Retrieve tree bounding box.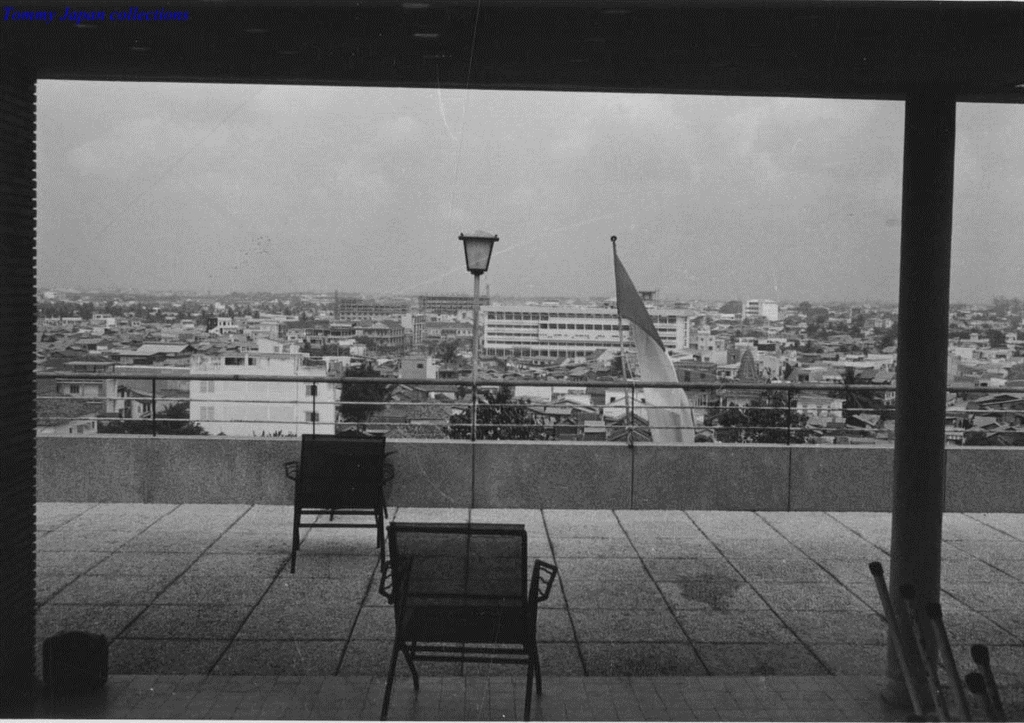
Bounding box: (left=335, top=353, right=403, bottom=430).
